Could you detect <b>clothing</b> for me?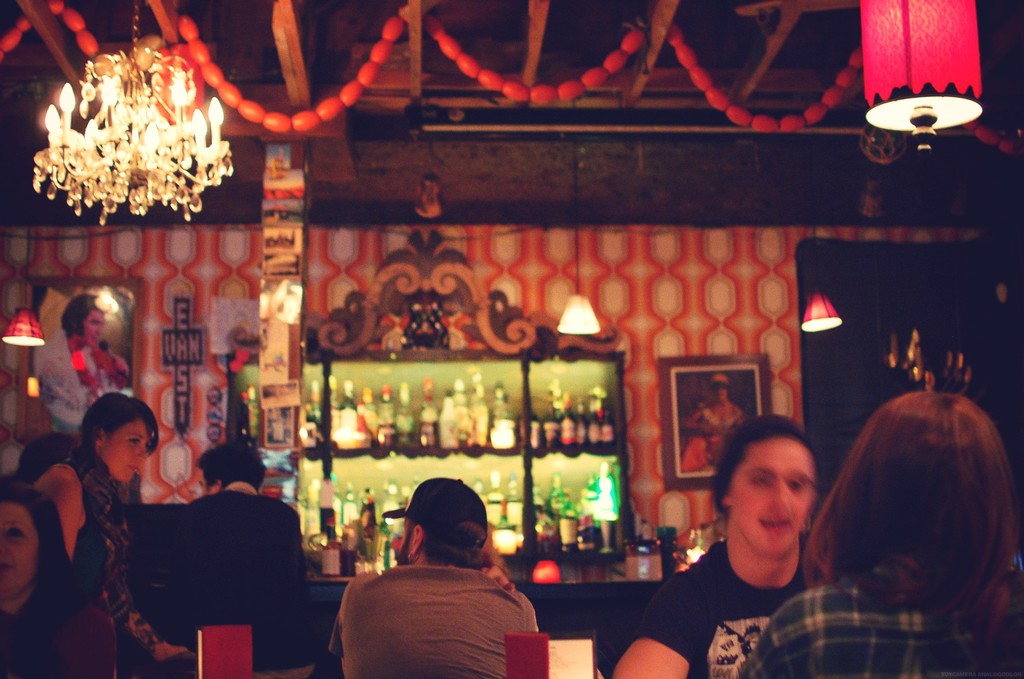
Detection result: 0/578/113/678.
